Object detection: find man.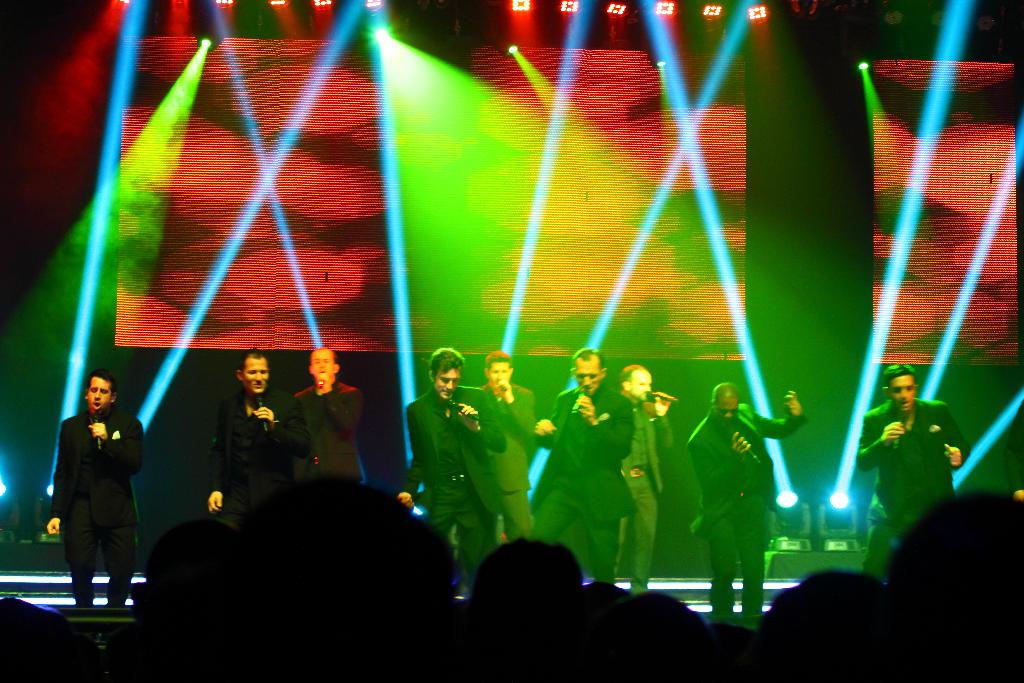
(206,345,312,523).
